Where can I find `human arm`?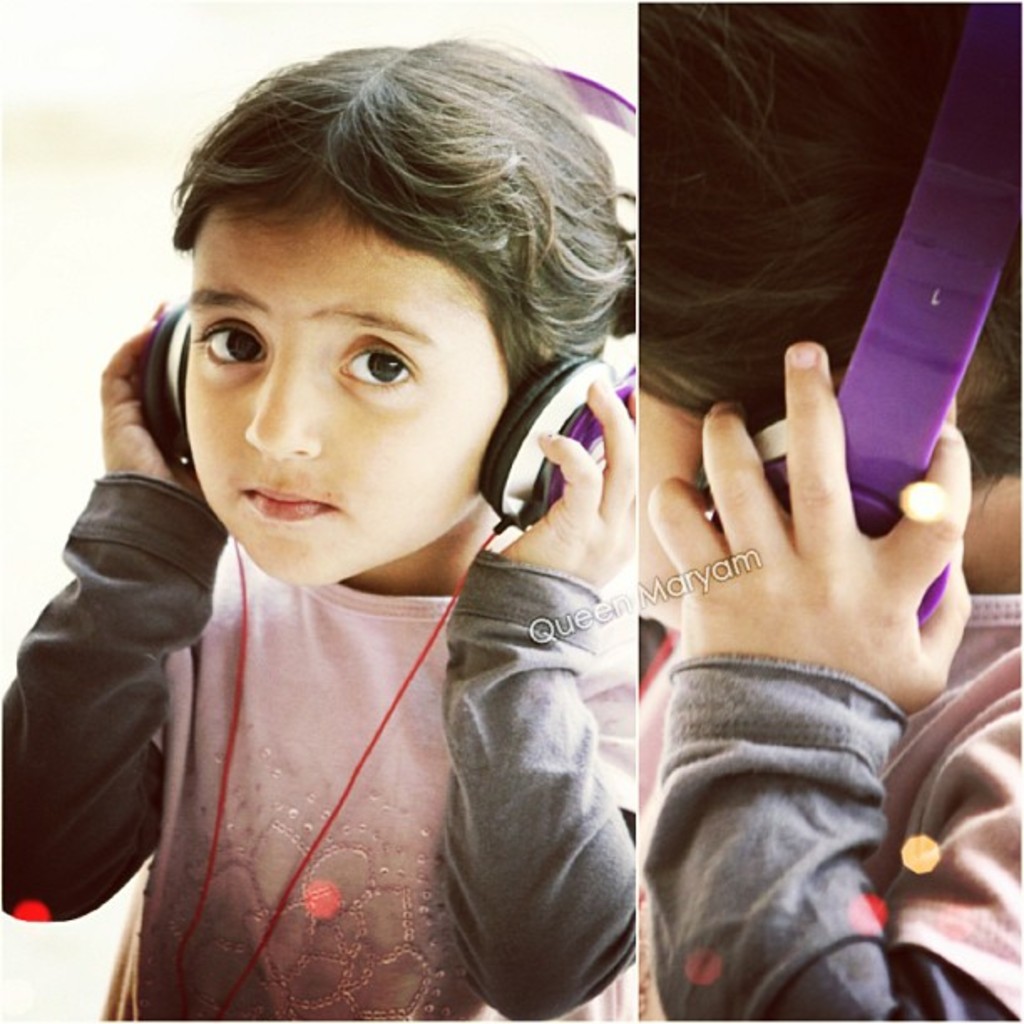
You can find it at bbox=(442, 376, 641, 1022).
